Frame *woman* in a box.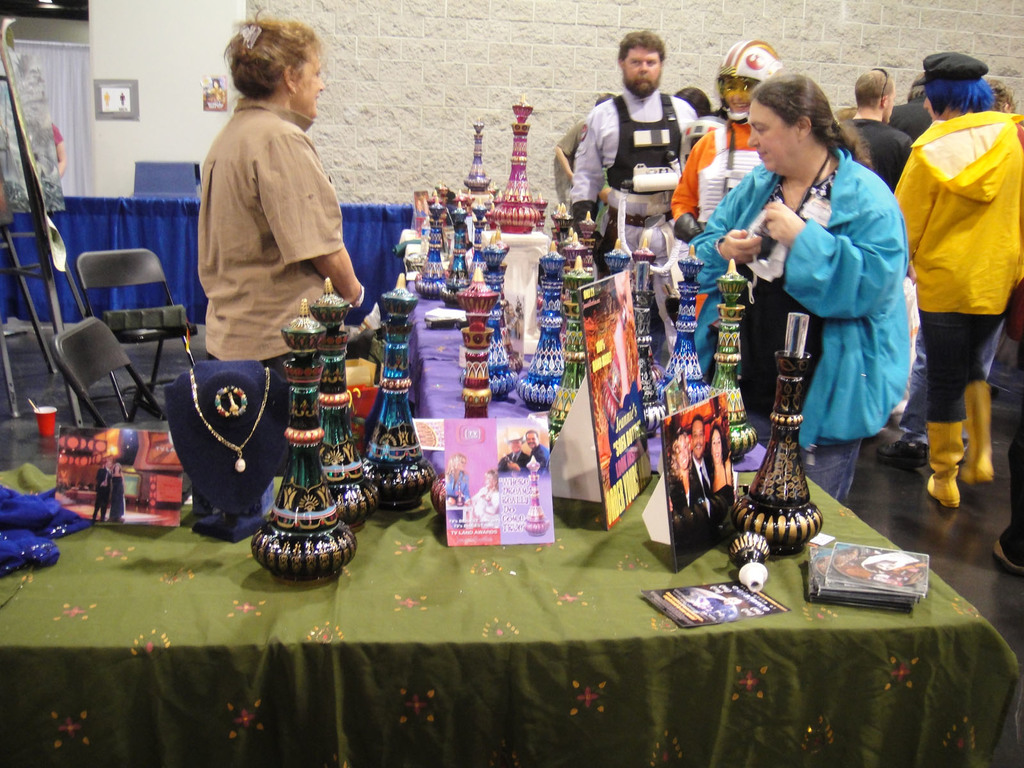
l=681, t=71, r=927, b=516.
